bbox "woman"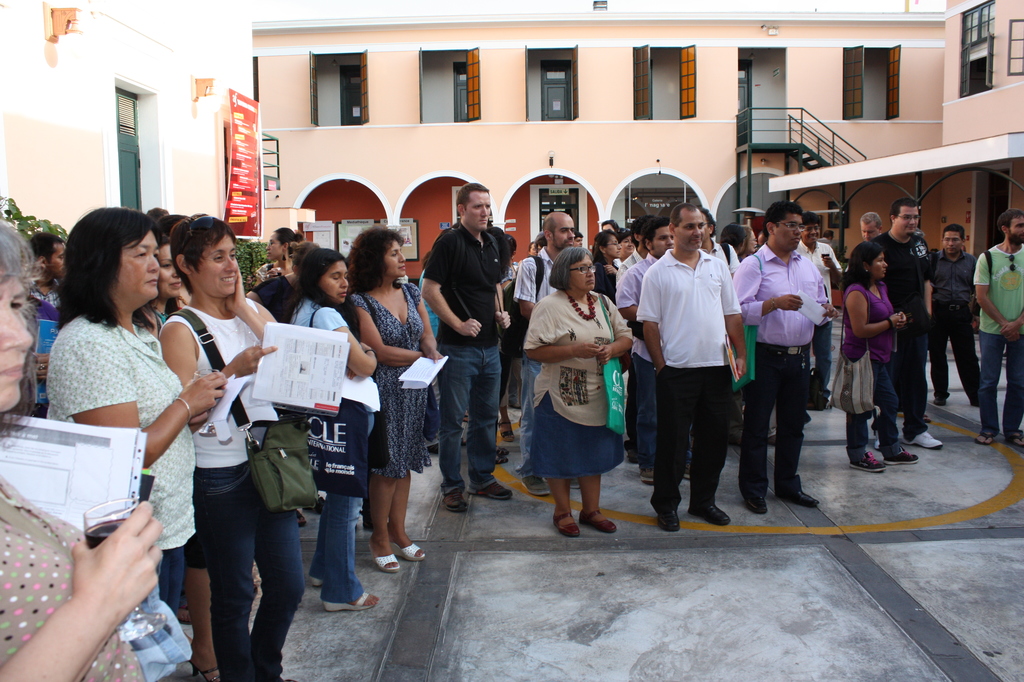
[528, 247, 635, 539]
